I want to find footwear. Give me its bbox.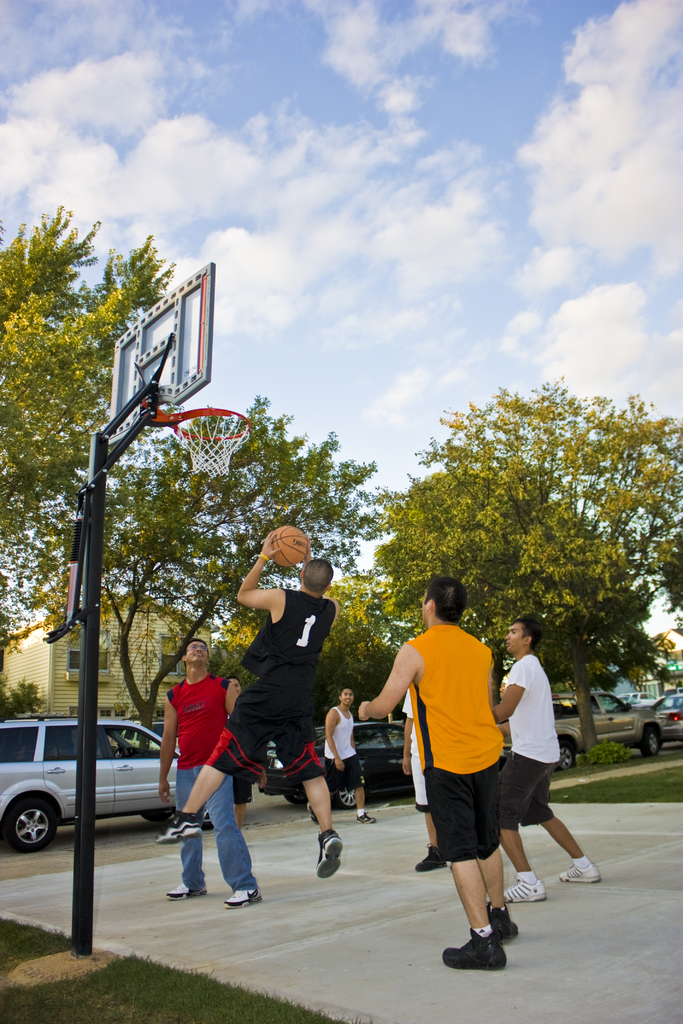
box(449, 920, 522, 980).
